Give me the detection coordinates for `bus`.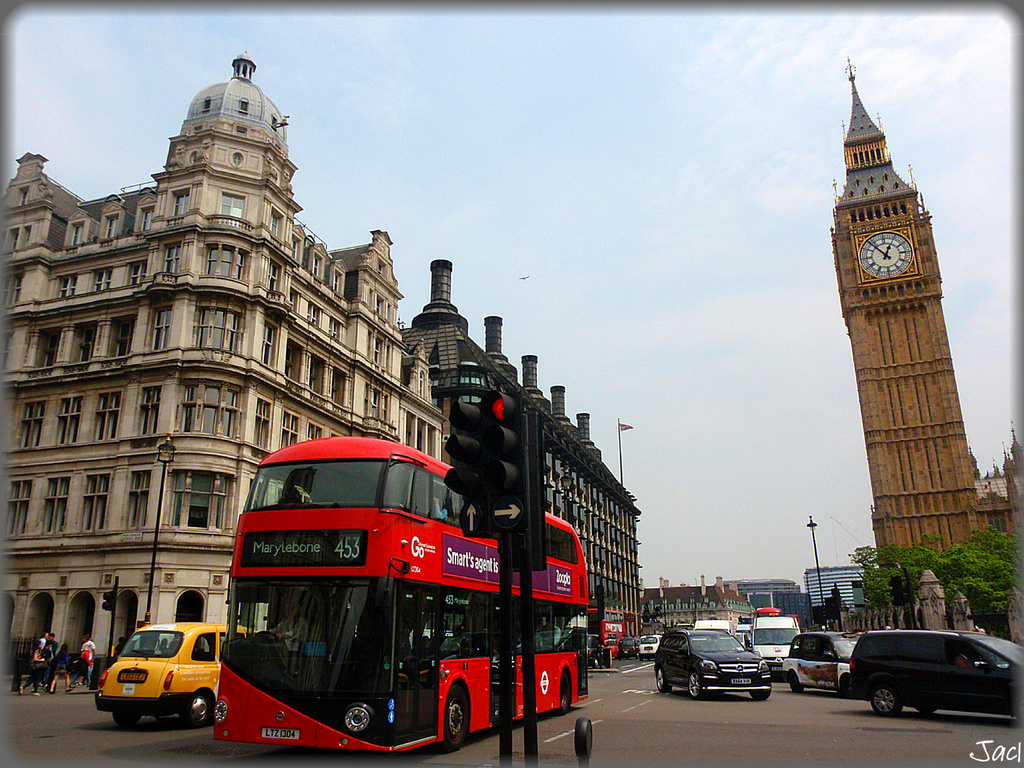
bbox(212, 432, 593, 749).
